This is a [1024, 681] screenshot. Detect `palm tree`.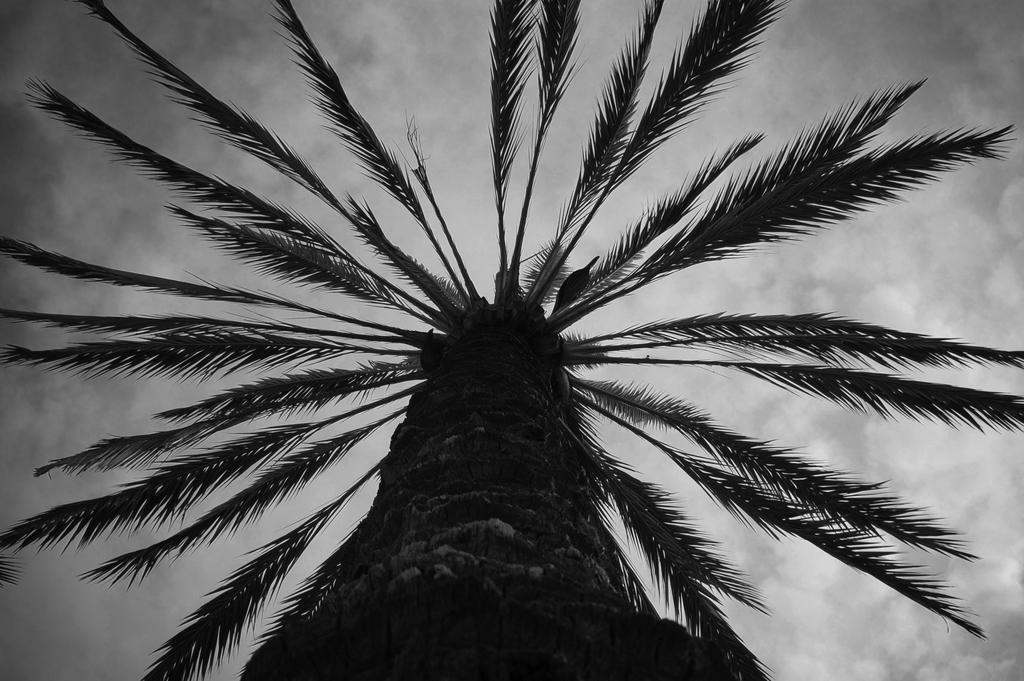
box(19, 48, 1016, 680).
